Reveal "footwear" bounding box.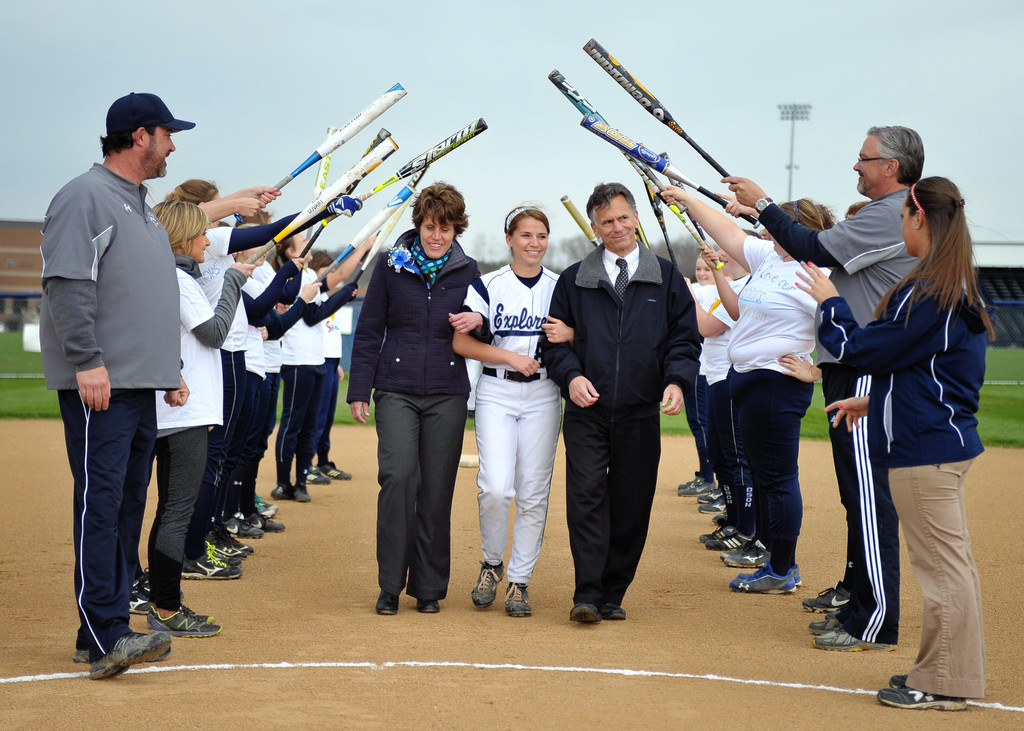
Revealed: <region>219, 513, 265, 539</region>.
